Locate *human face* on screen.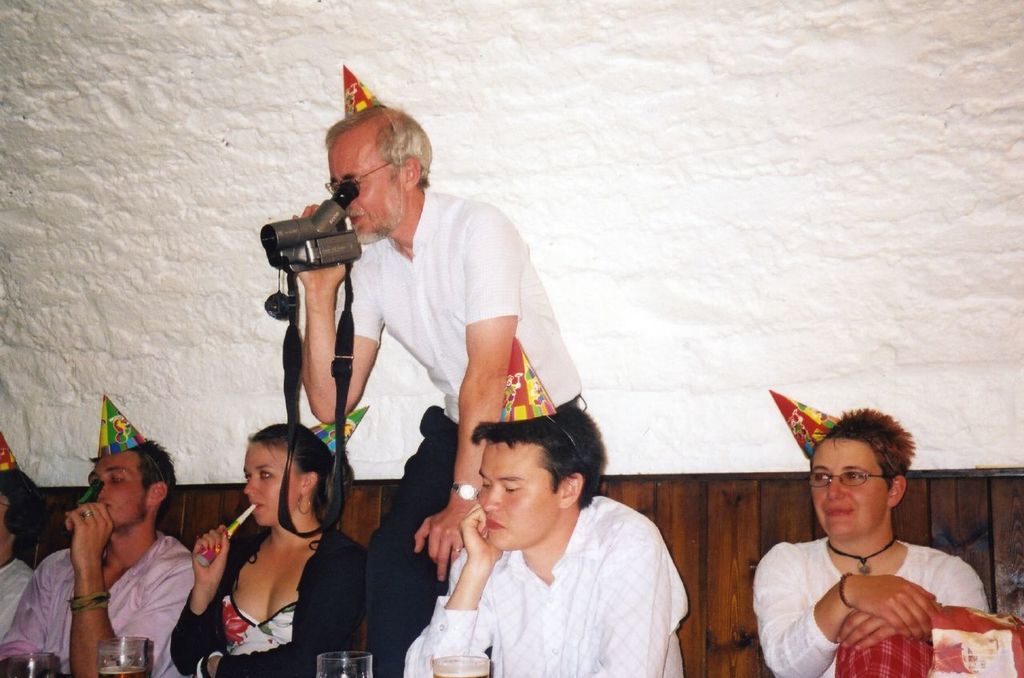
On screen at (329, 129, 400, 248).
